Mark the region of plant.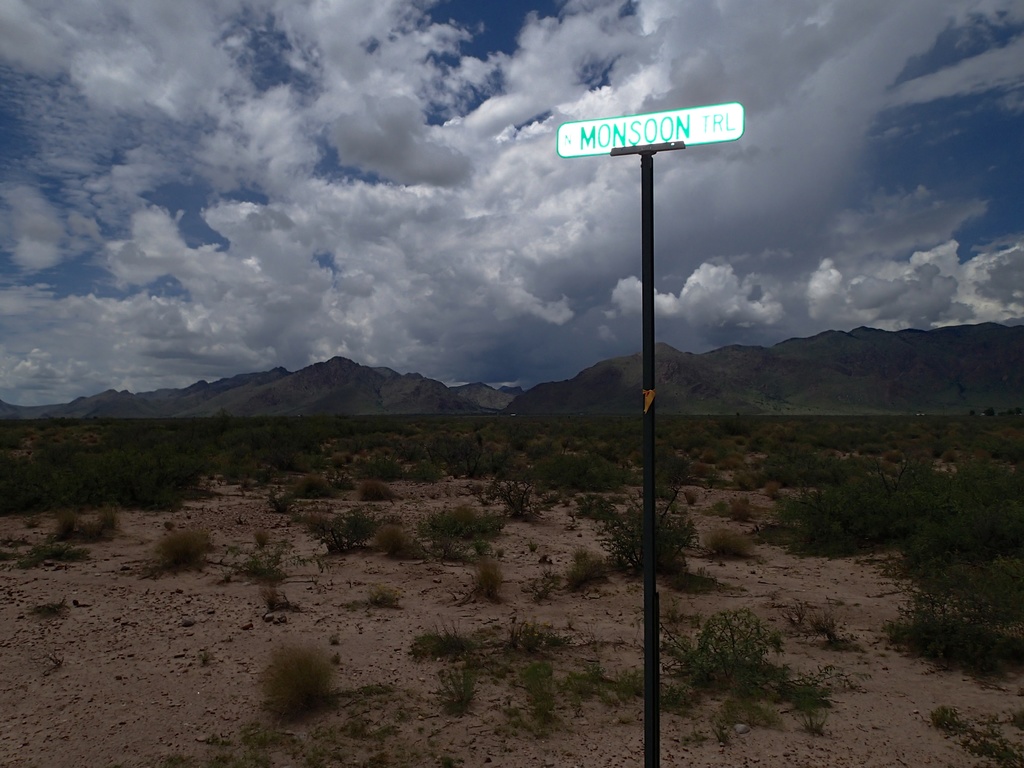
Region: (500, 611, 558, 666).
